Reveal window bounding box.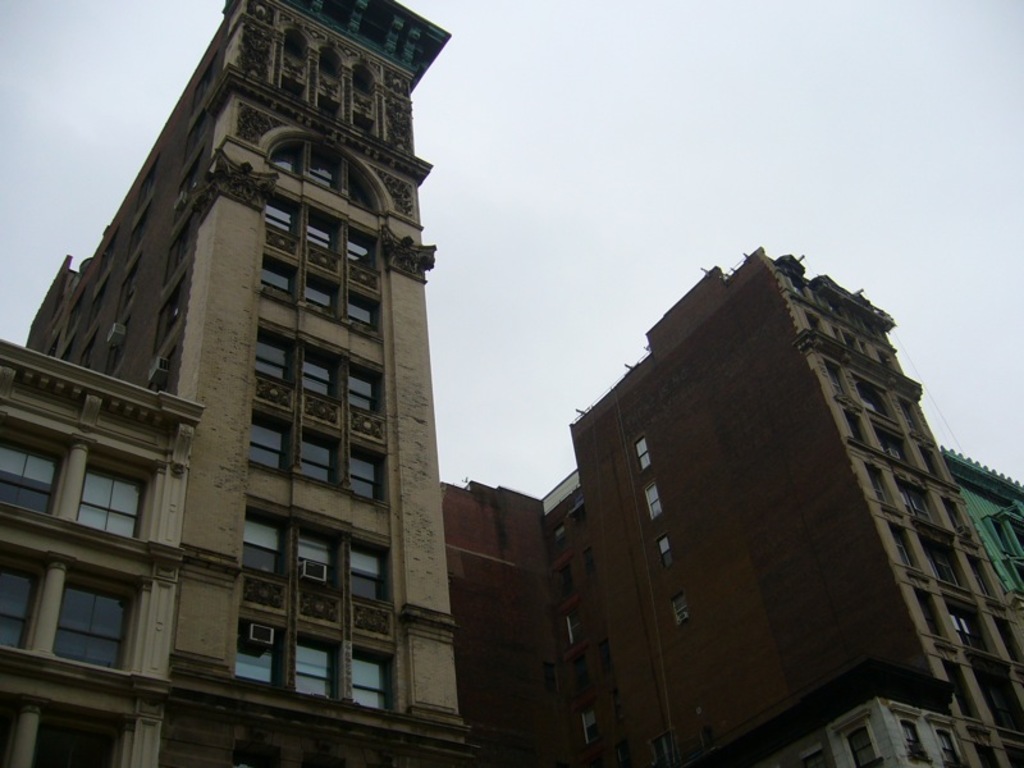
Revealed: detection(42, 332, 58, 356).
